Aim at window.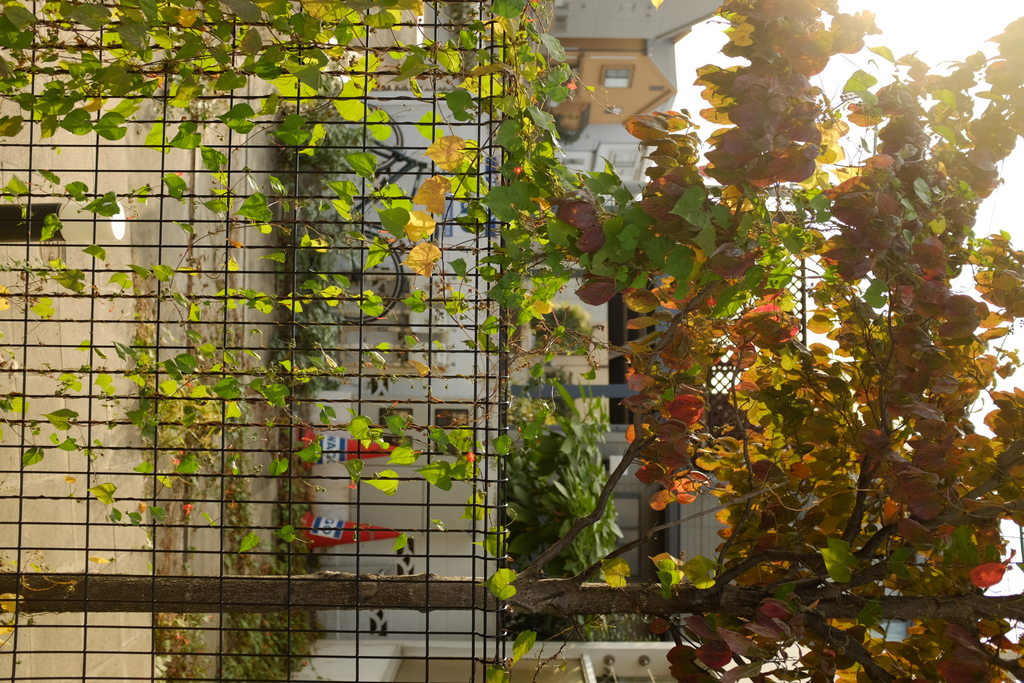
Aimed at bbox(604, 64, 630, 86).
